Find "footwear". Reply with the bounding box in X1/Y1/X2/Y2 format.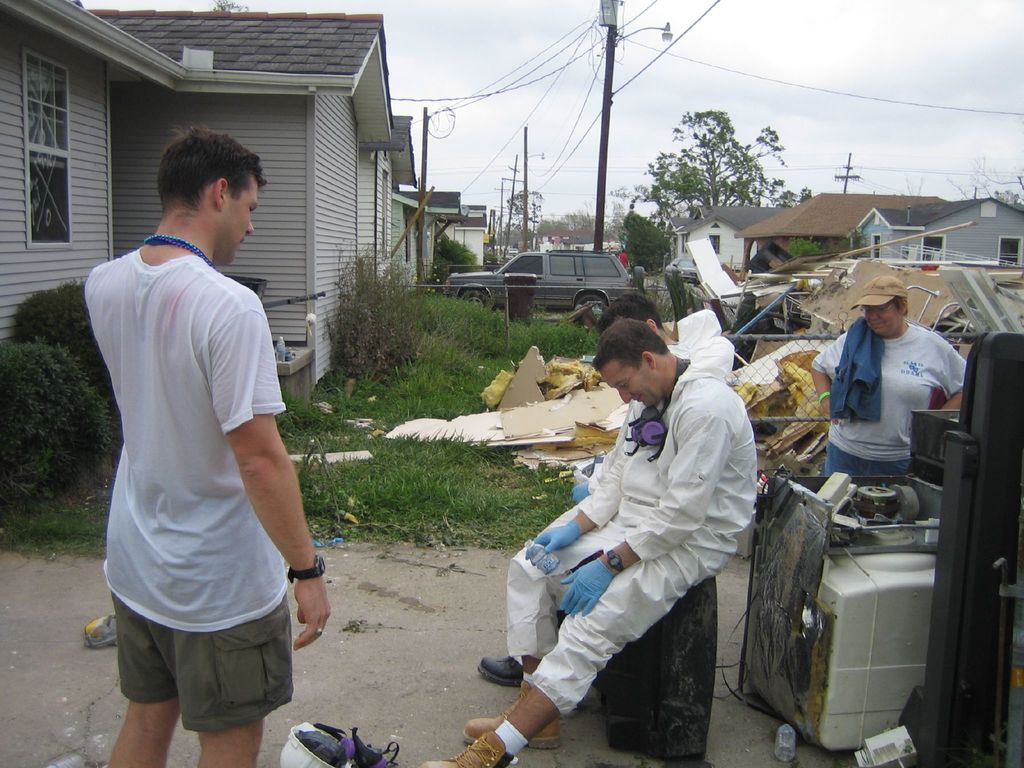
474/654/525/687.
